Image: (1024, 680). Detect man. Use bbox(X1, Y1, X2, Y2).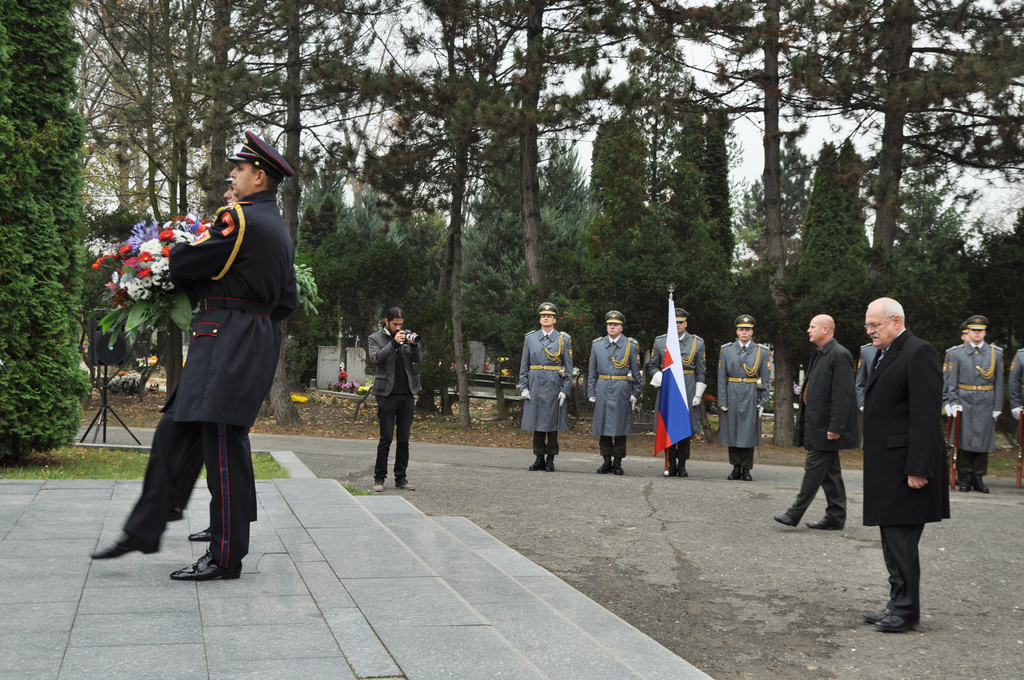
bbox(518, 300, 578, 474).
